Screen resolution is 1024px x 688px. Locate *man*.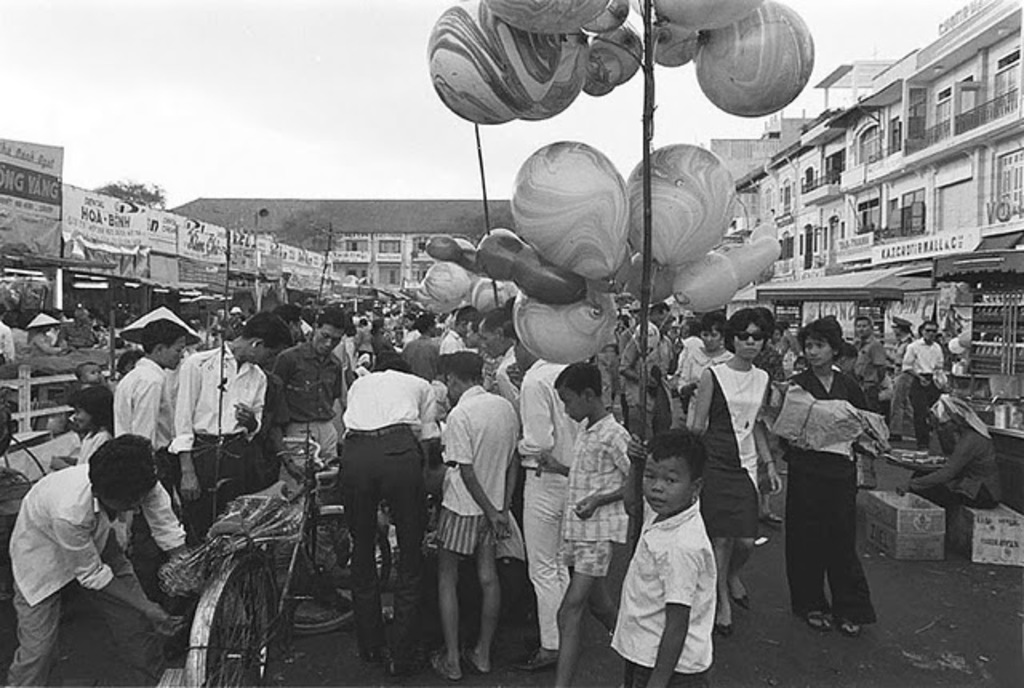
box(891, 315, 955, 450).
